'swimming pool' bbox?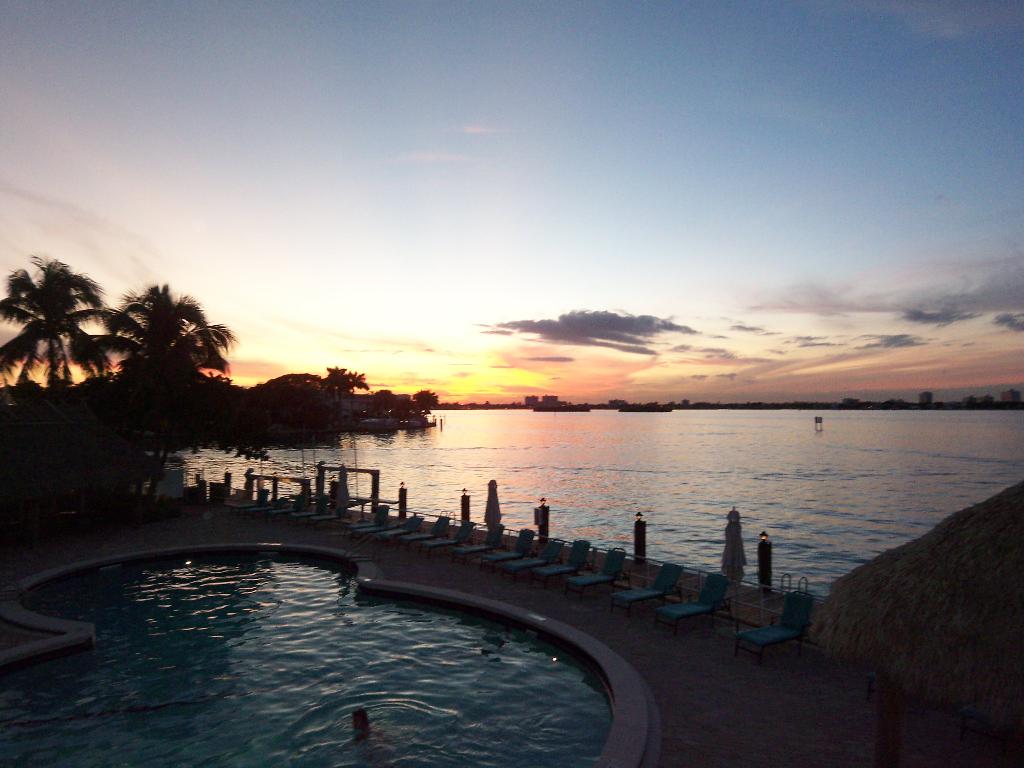
box(0, 409, 703, 767)
